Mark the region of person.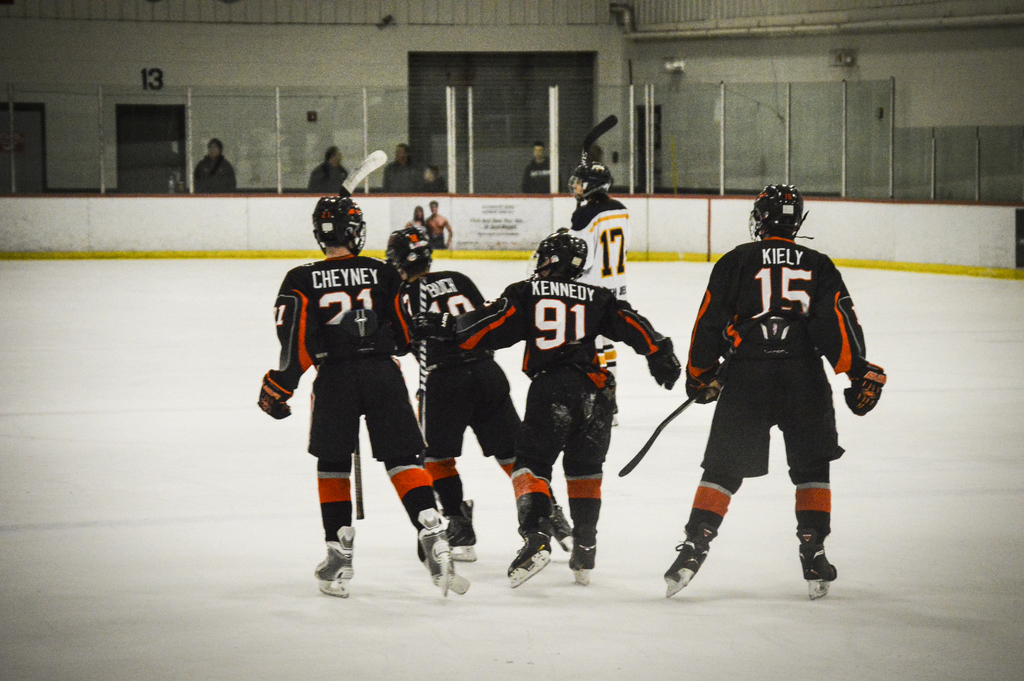
Region: BBox(413, 226, 680, 587).
